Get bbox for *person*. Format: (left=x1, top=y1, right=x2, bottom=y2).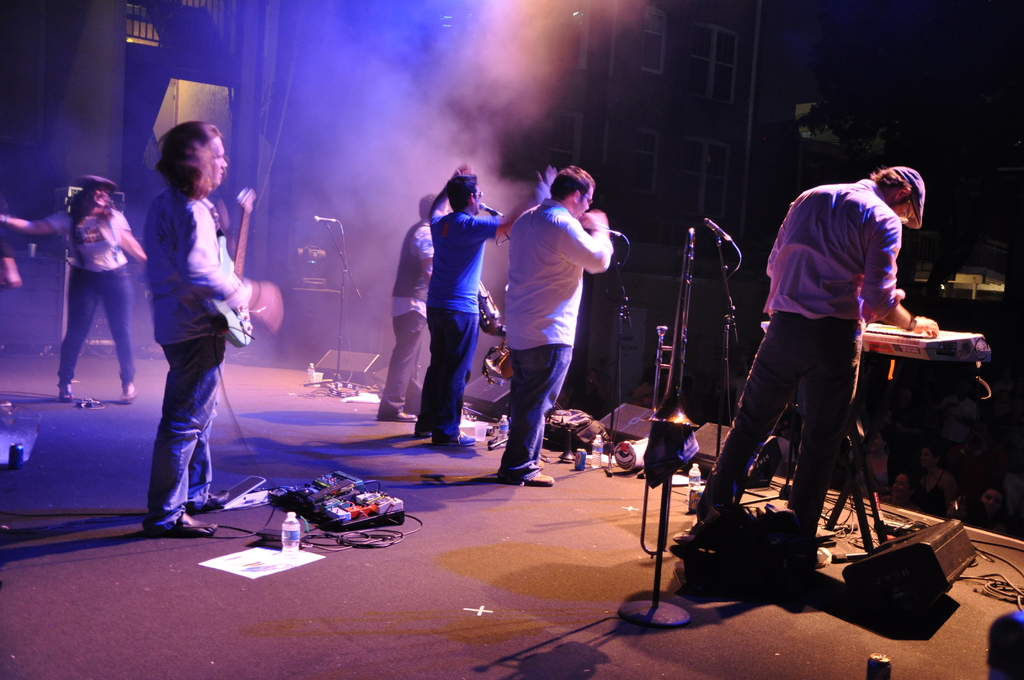
(left=371, top=192, right=451, bottom=421).
